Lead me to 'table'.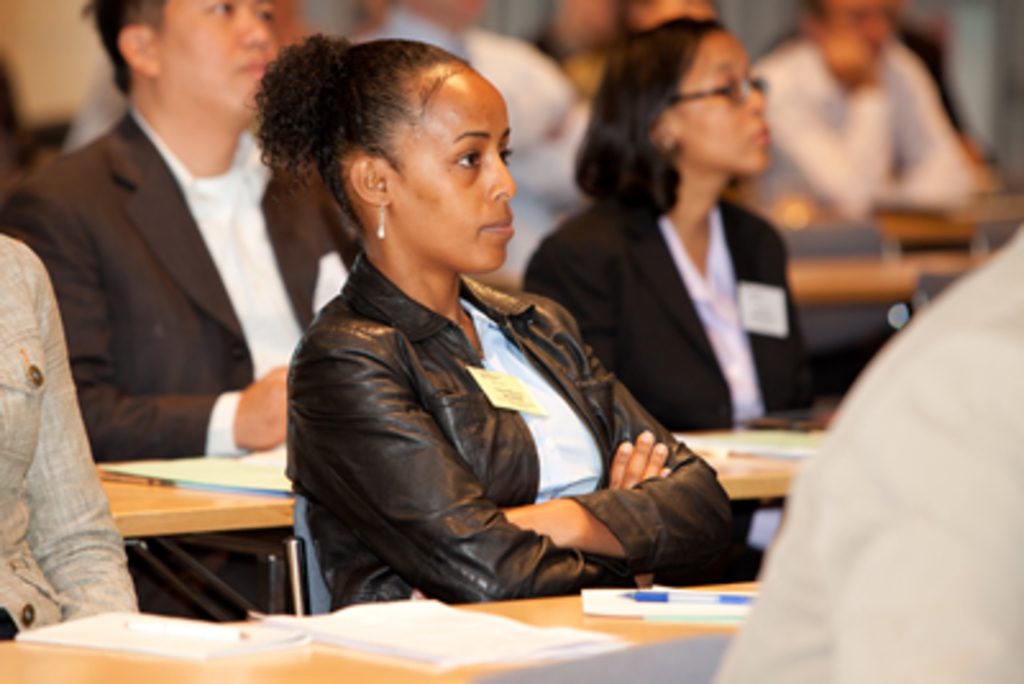
Lead to <region>100, 469, 287, 623</region>.
